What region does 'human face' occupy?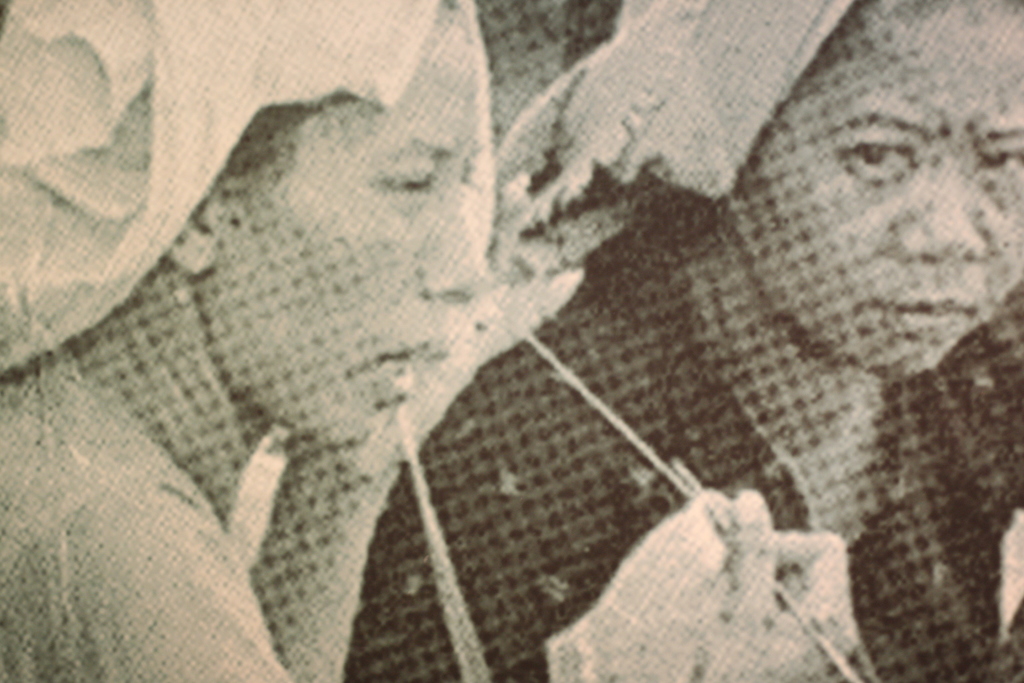
(200, 15, 486, 448).
